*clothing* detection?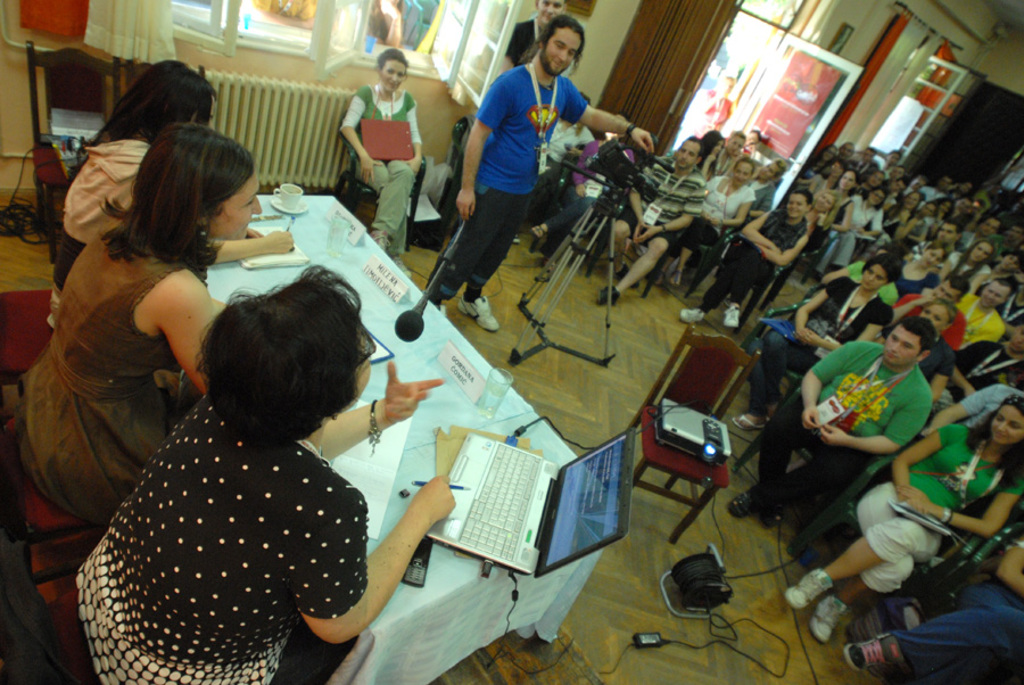
[left=333, top=77, right=427, bottom=258]
